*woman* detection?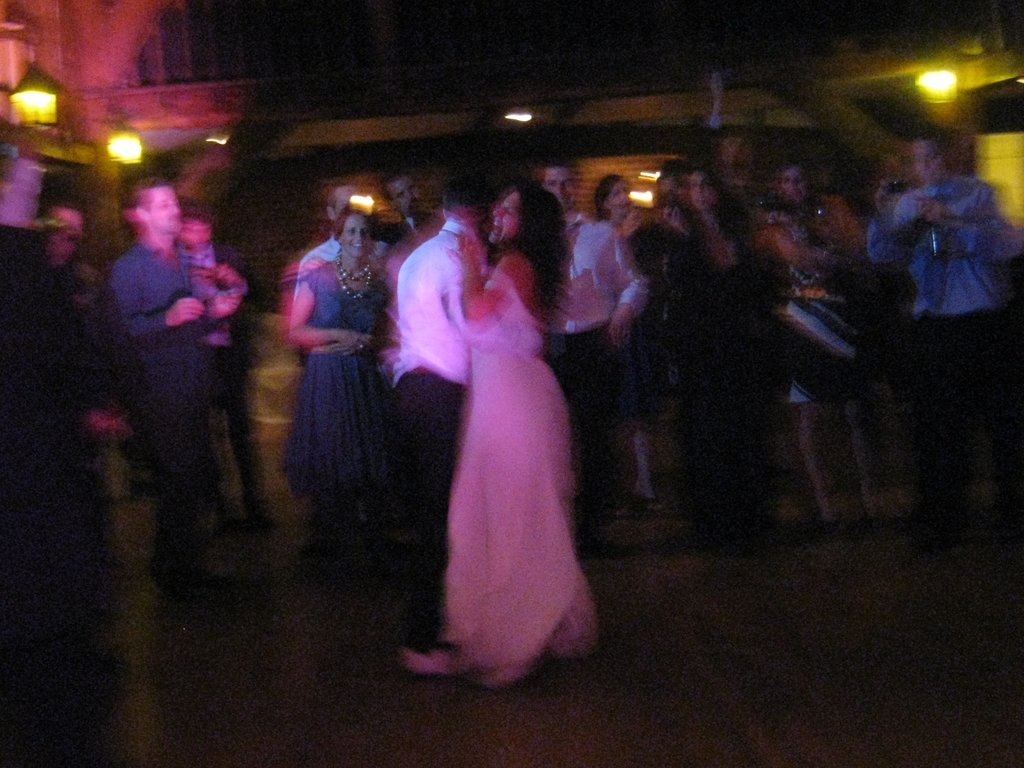
[762,161,890,531]
